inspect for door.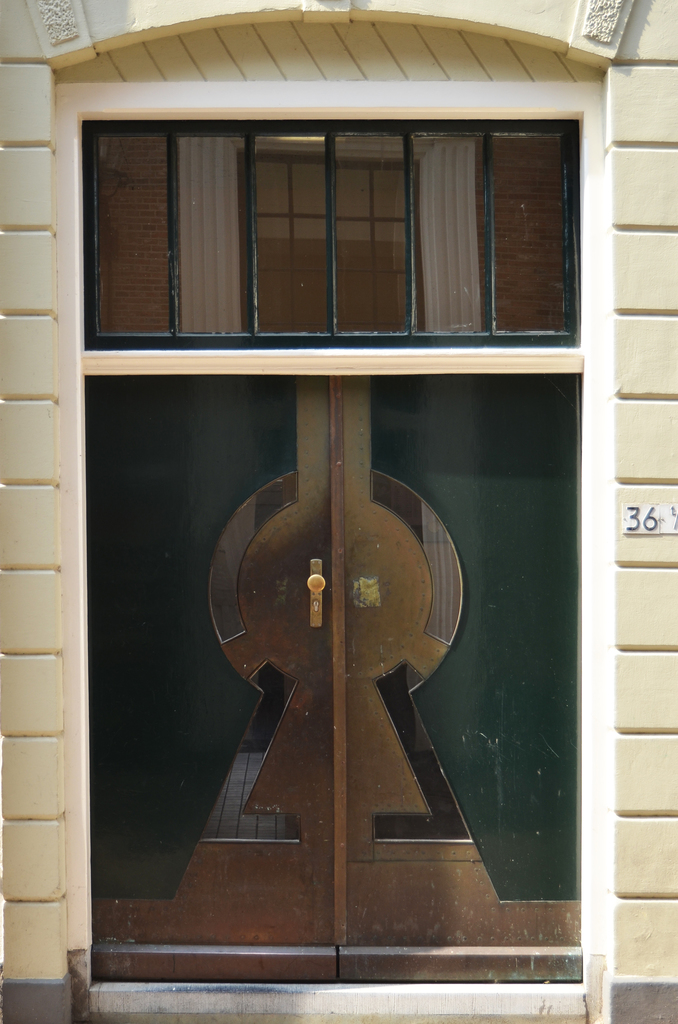
Inspection: [left=85, top=370, right=580, bottom=989].
